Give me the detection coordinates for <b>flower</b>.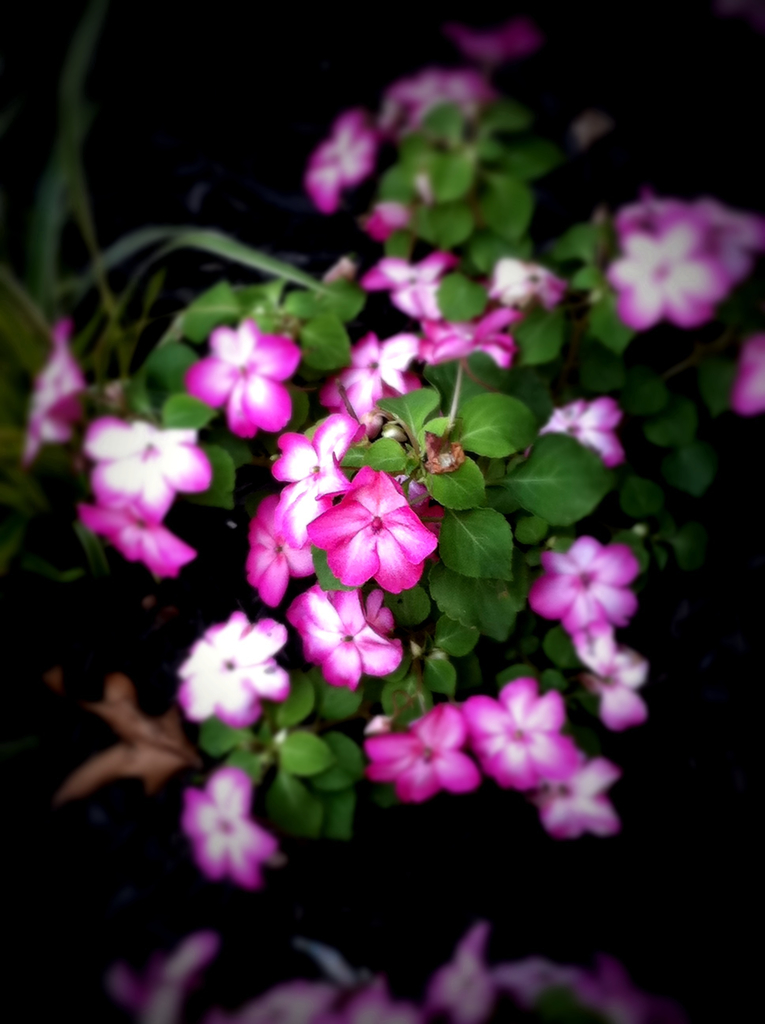
region(530, 535, 637, 640).
